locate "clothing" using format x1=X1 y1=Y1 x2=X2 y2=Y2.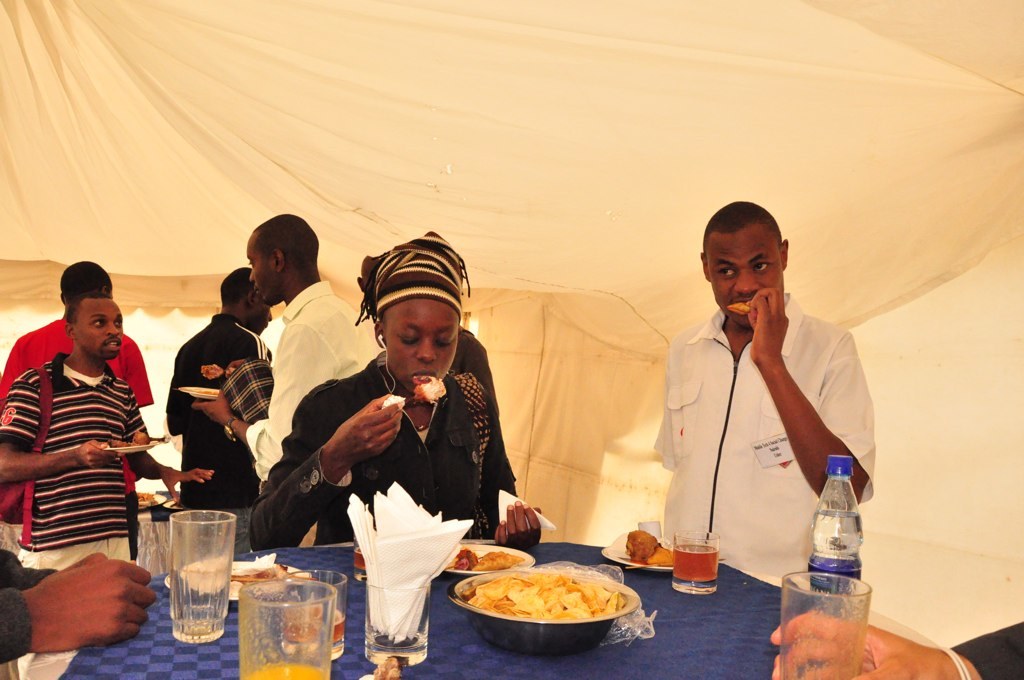
x1=0 y1=341 x2=154 y2=679.
